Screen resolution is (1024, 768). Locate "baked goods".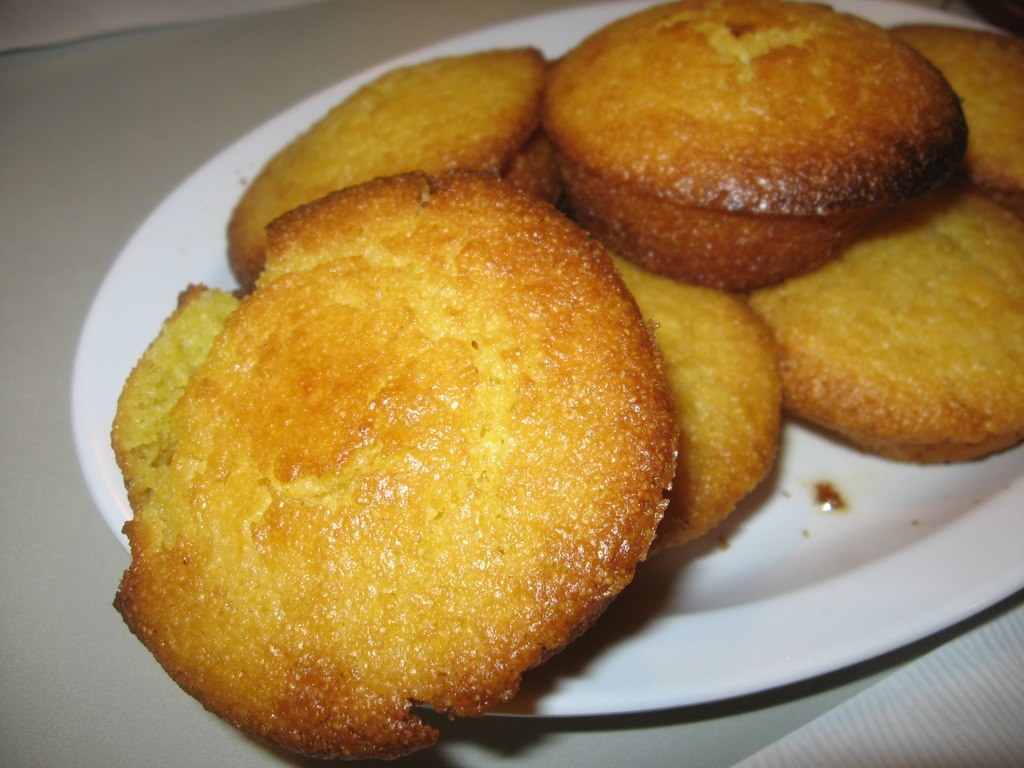
{"x1": 600, "y1": 240, "x2": 785, "y2": 555}.
